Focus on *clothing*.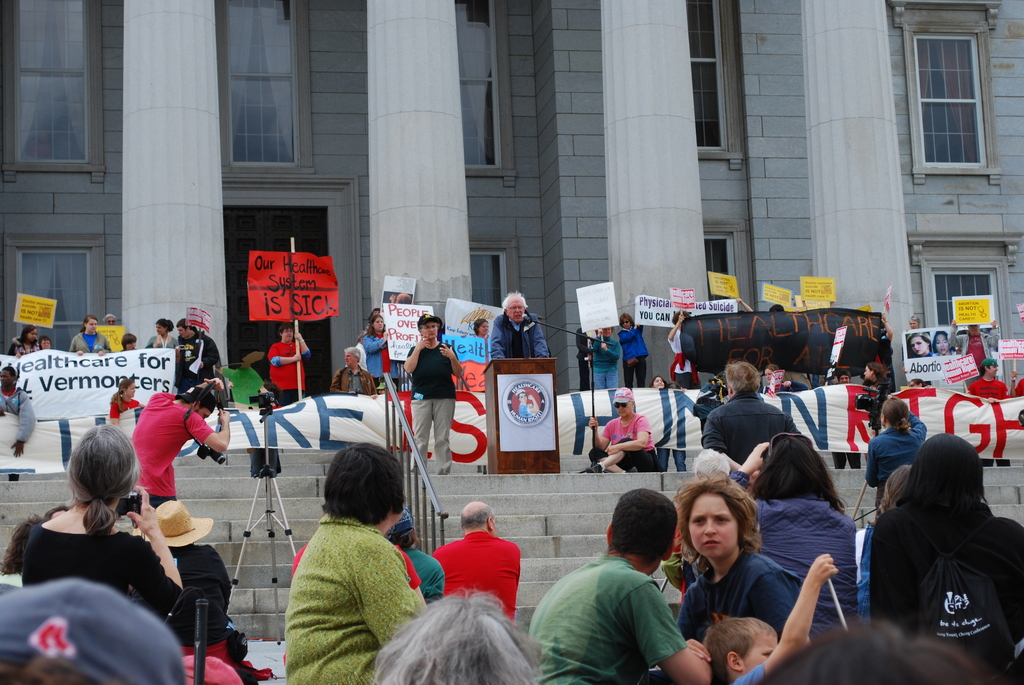
Focused at region(618, 319, 648, 385).
